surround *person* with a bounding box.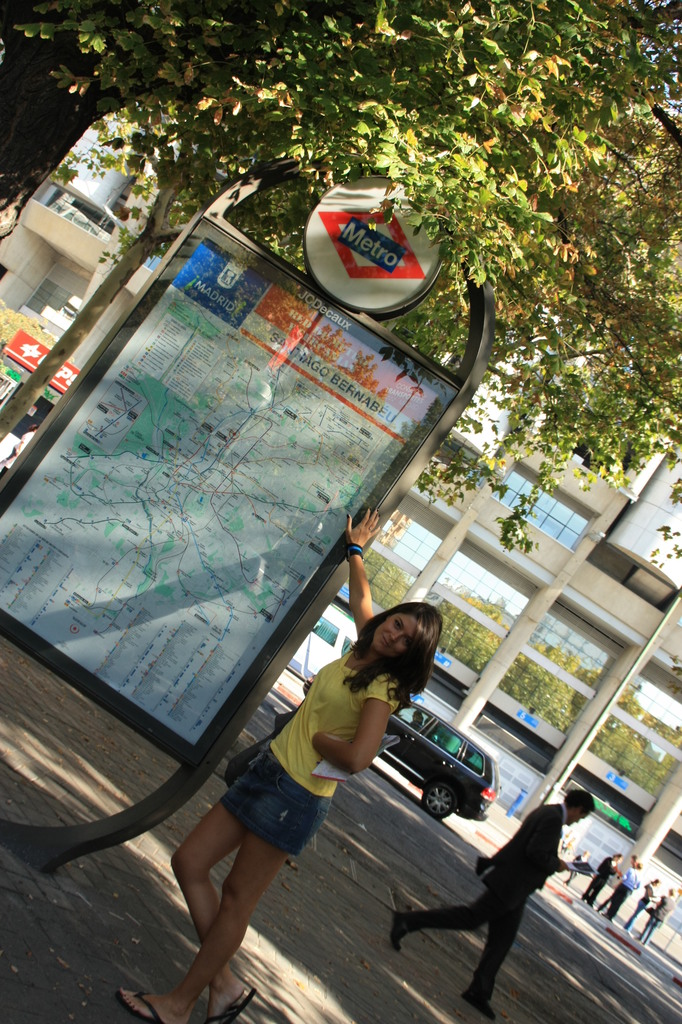
[left=593, top=863, right=640, bottom=918].
